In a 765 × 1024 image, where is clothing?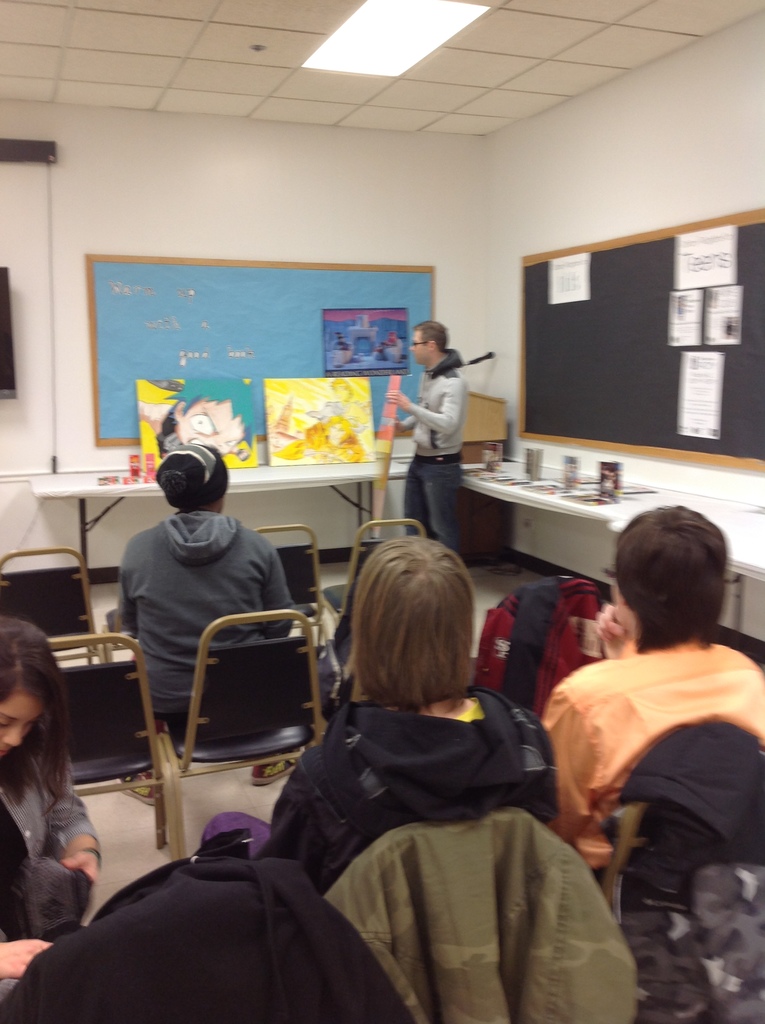
bbox=[196, 687, 553, 884].
